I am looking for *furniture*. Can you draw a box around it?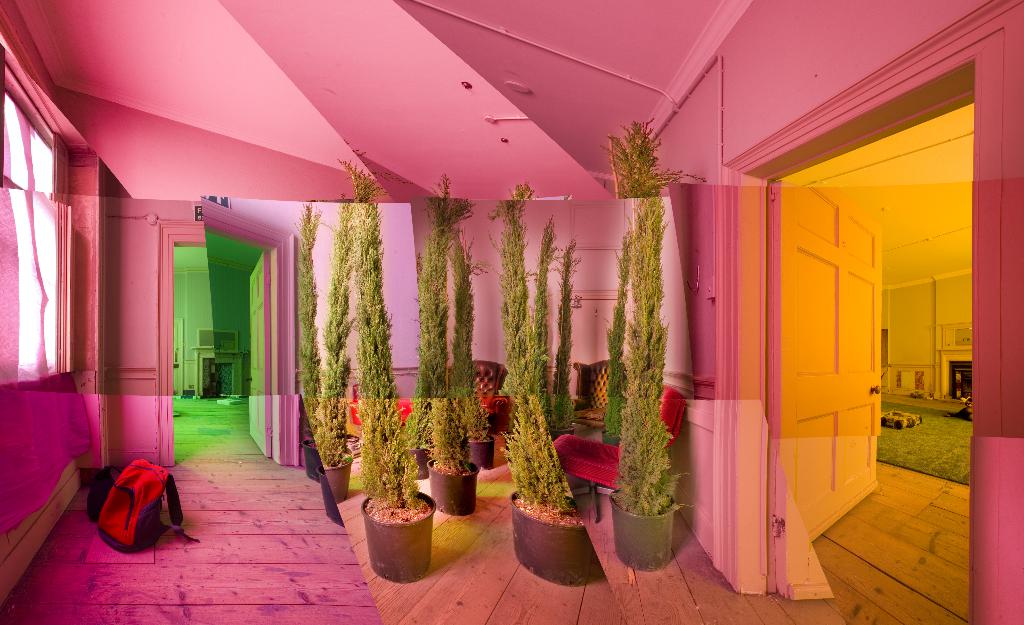
Sure, the bounding box is locate(552, 385, 684, 519).
